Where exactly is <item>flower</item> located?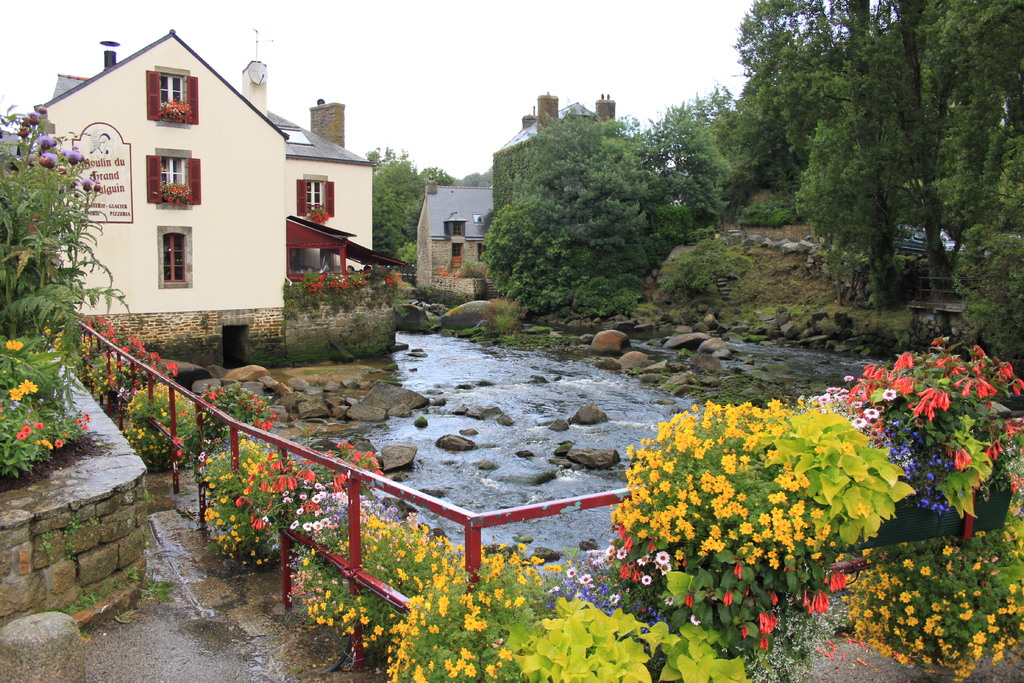
Its bounding box is (left=152, top=177, right=184, bottom=197).
